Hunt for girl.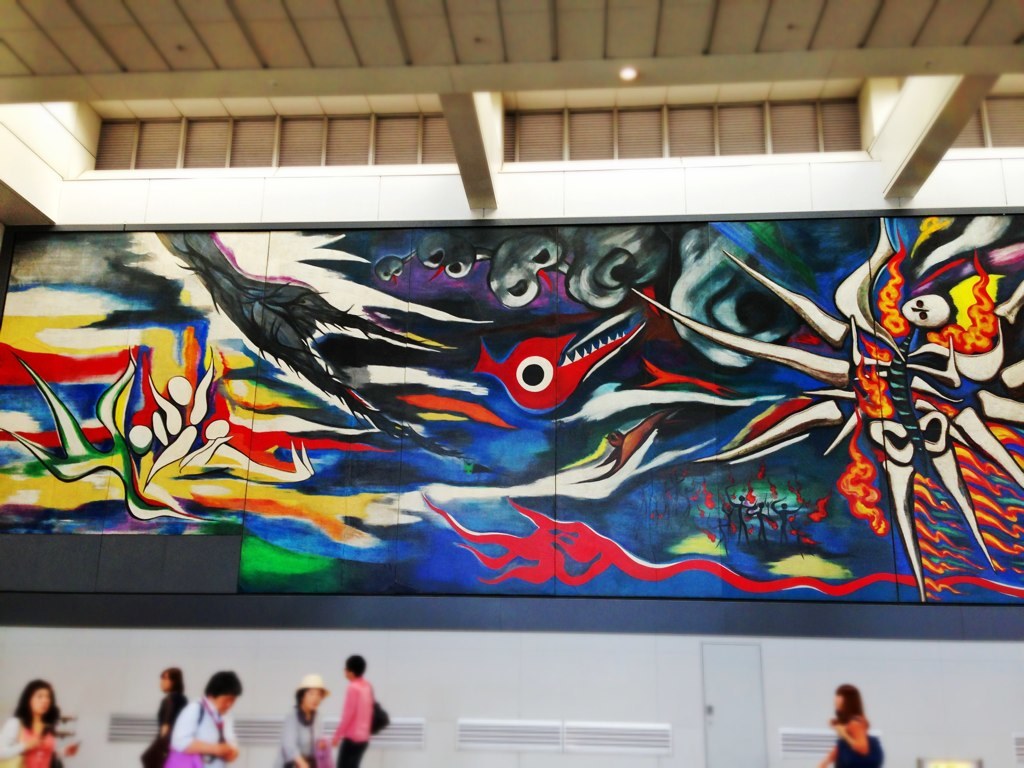
Hunted down at detection(0, 680, 79, 767).
